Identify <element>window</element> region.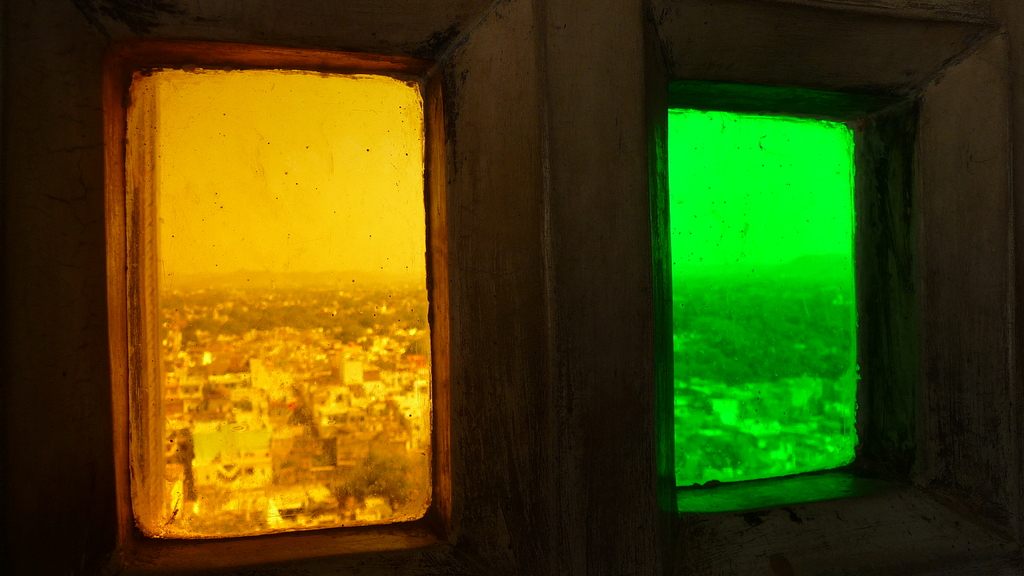
Region: region(111, 57, 476, 568).
